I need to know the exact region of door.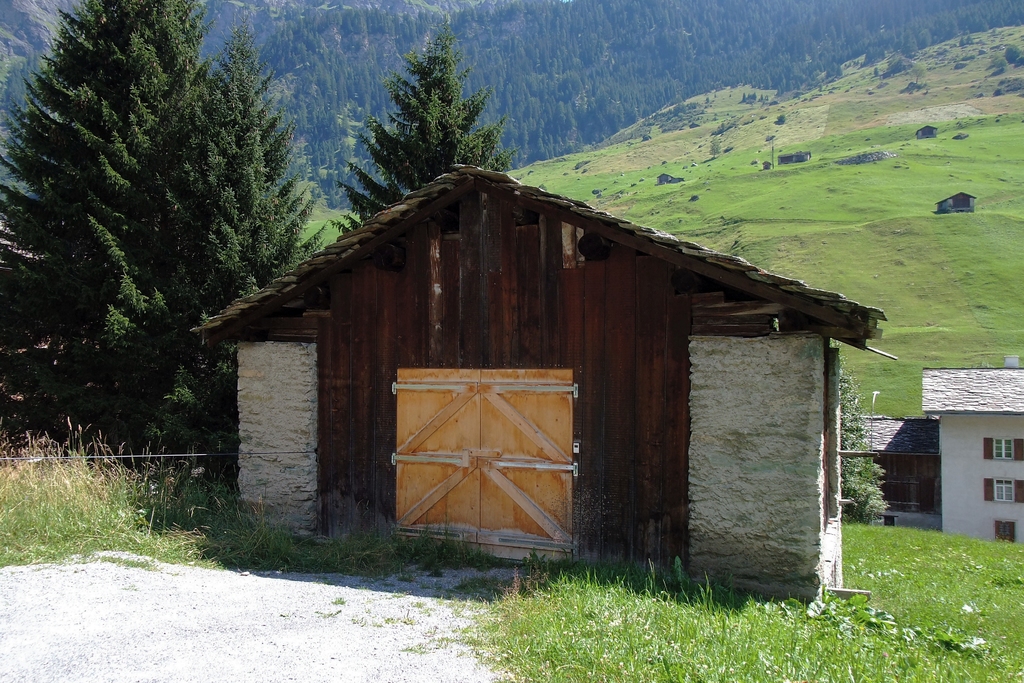
Region: x1=396 y1=381 x2=591 y2=552.
